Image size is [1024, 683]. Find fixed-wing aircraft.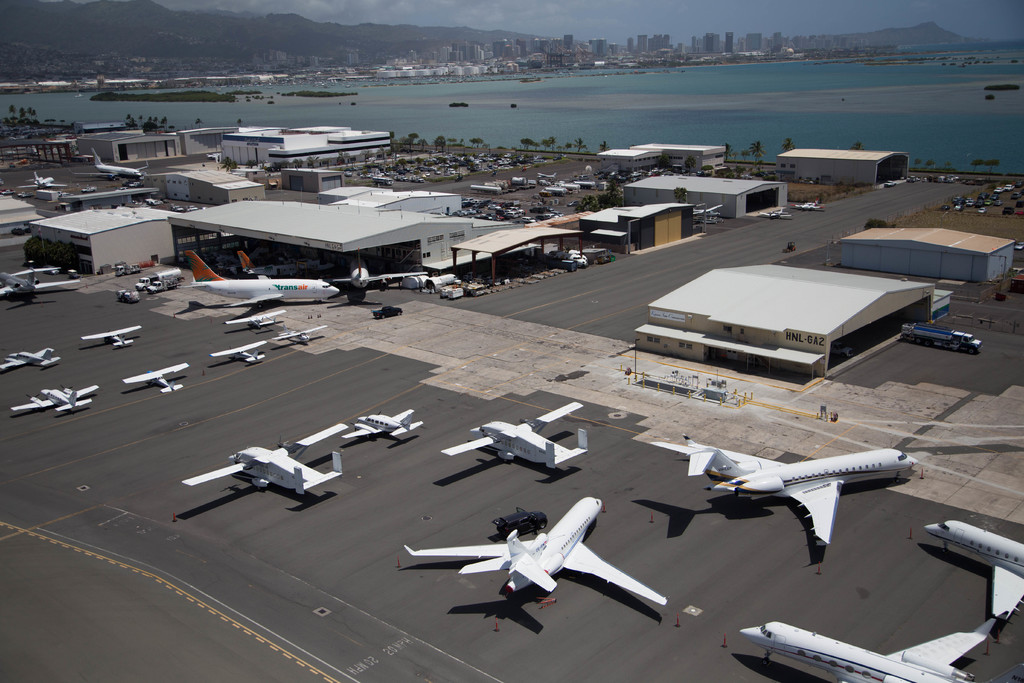
216, 338, 287, 383.
